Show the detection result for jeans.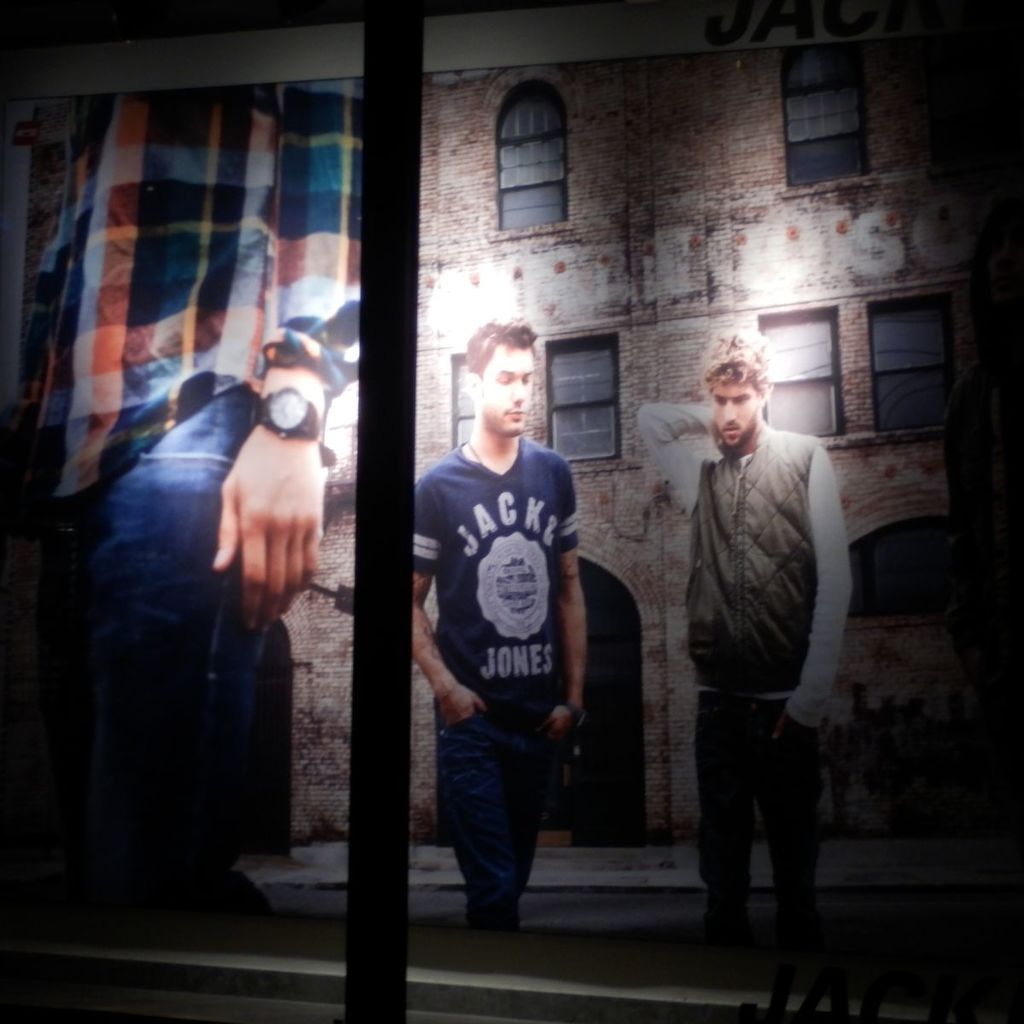
[x1=0, y1=384, x2=270, y2=913].
